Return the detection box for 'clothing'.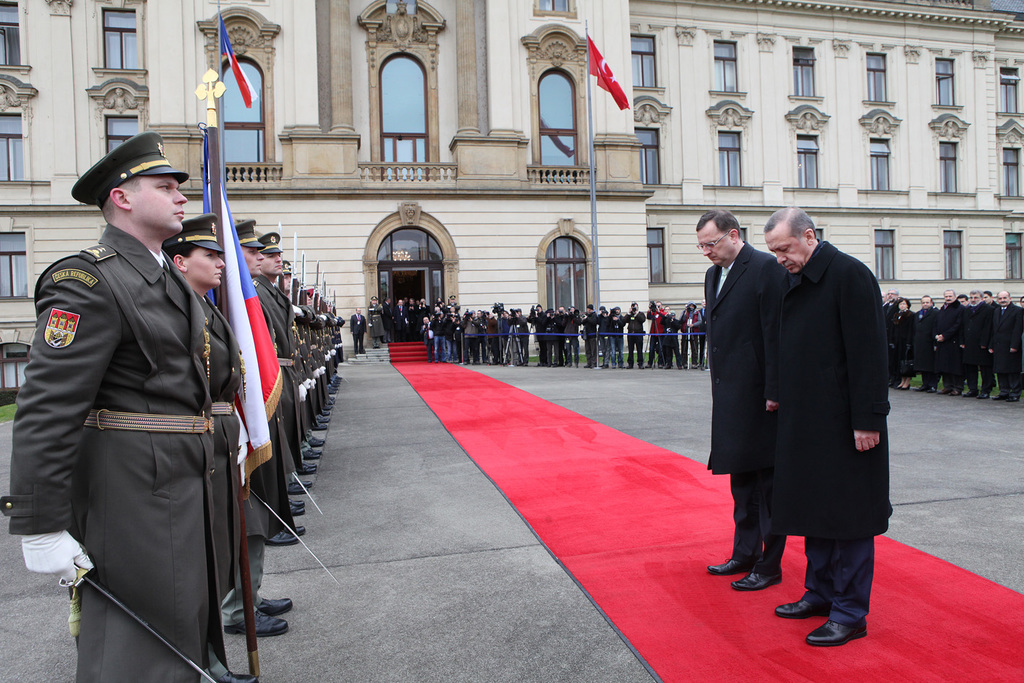
l=749, t=238, r=891, b=587.
